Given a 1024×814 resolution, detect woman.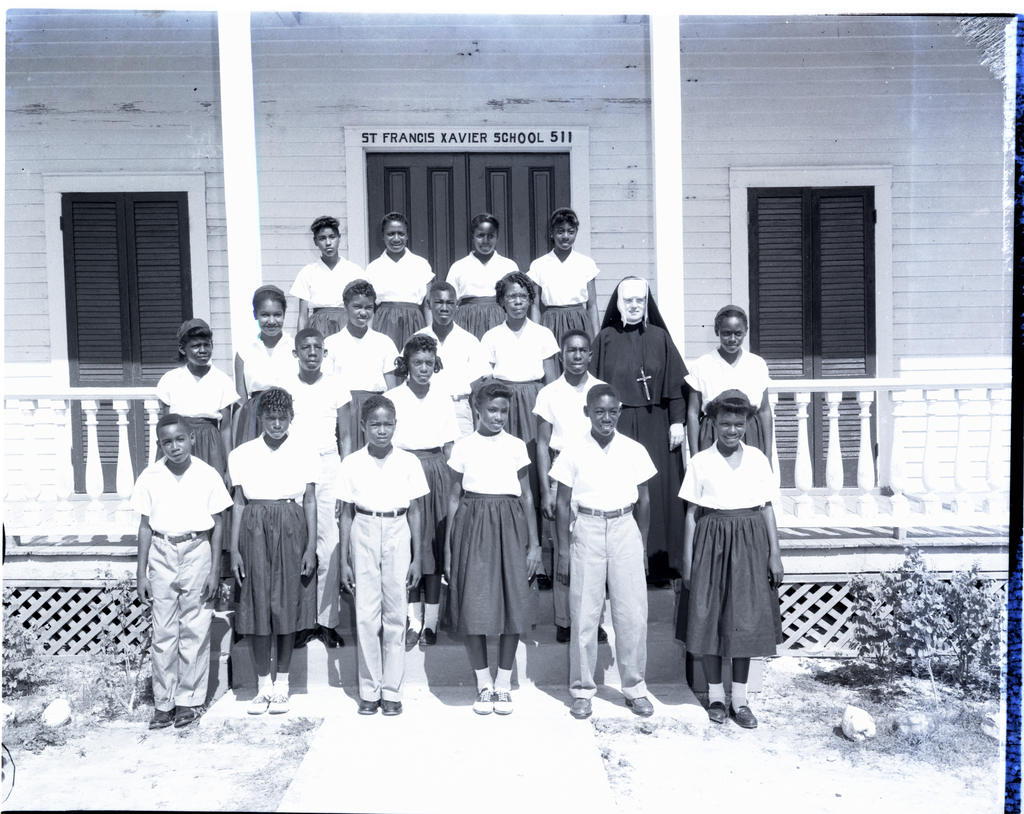
<region>444, 209, 518, 341</region>.
